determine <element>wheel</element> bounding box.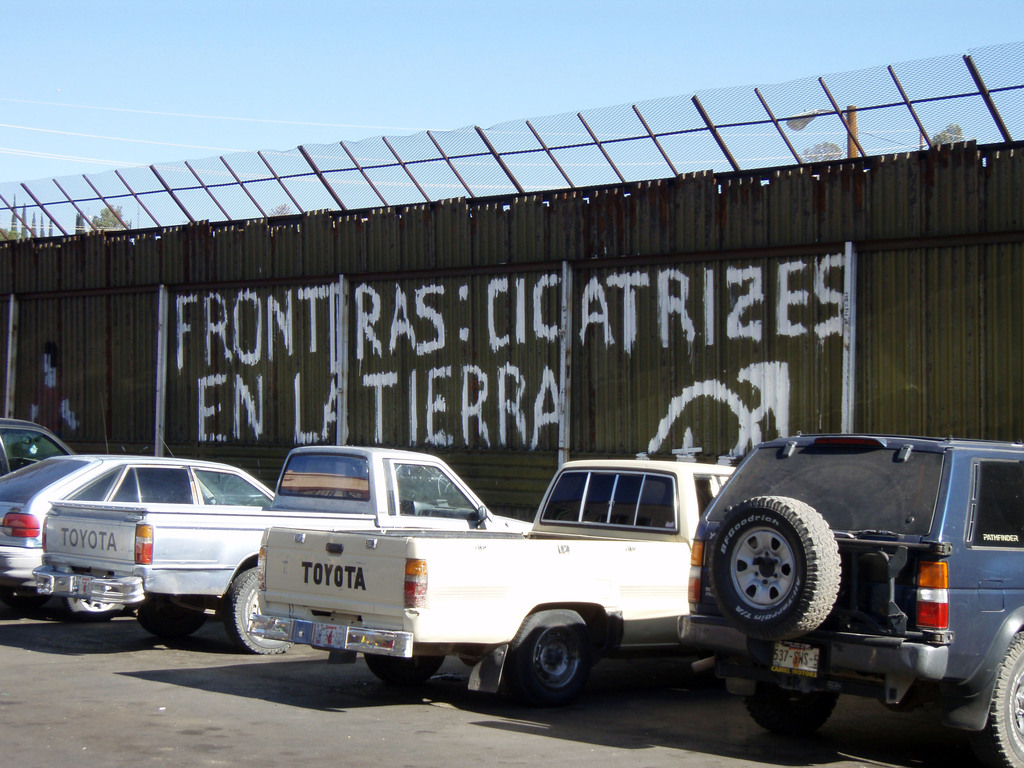
Determined: (x1=700, y1=495, x2=844, y2=646).
